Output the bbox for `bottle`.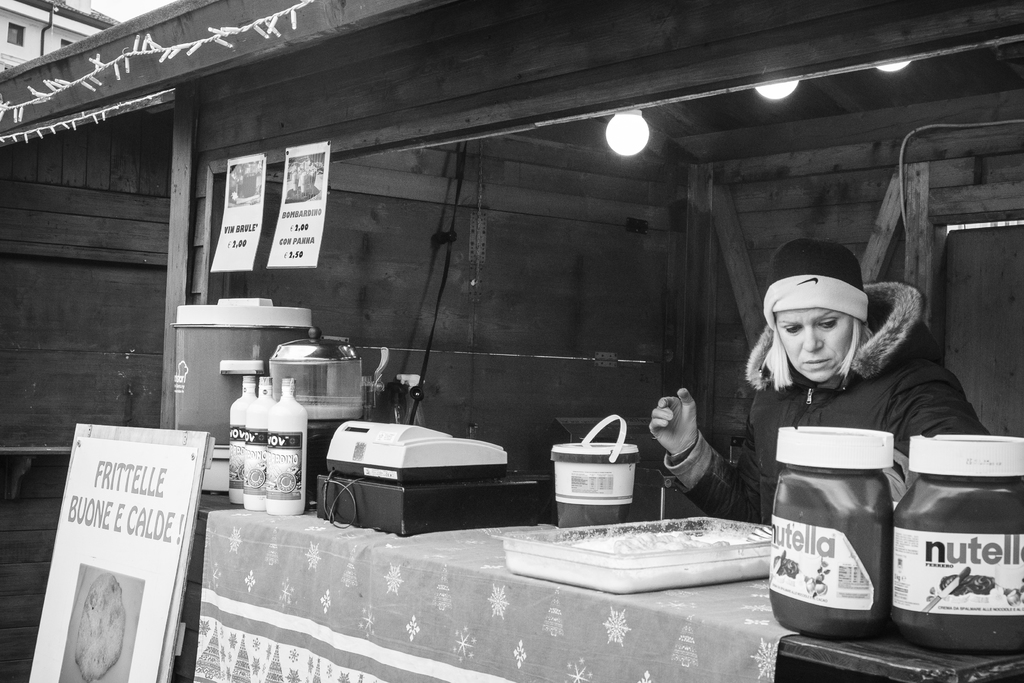
[262,372,308,511].
